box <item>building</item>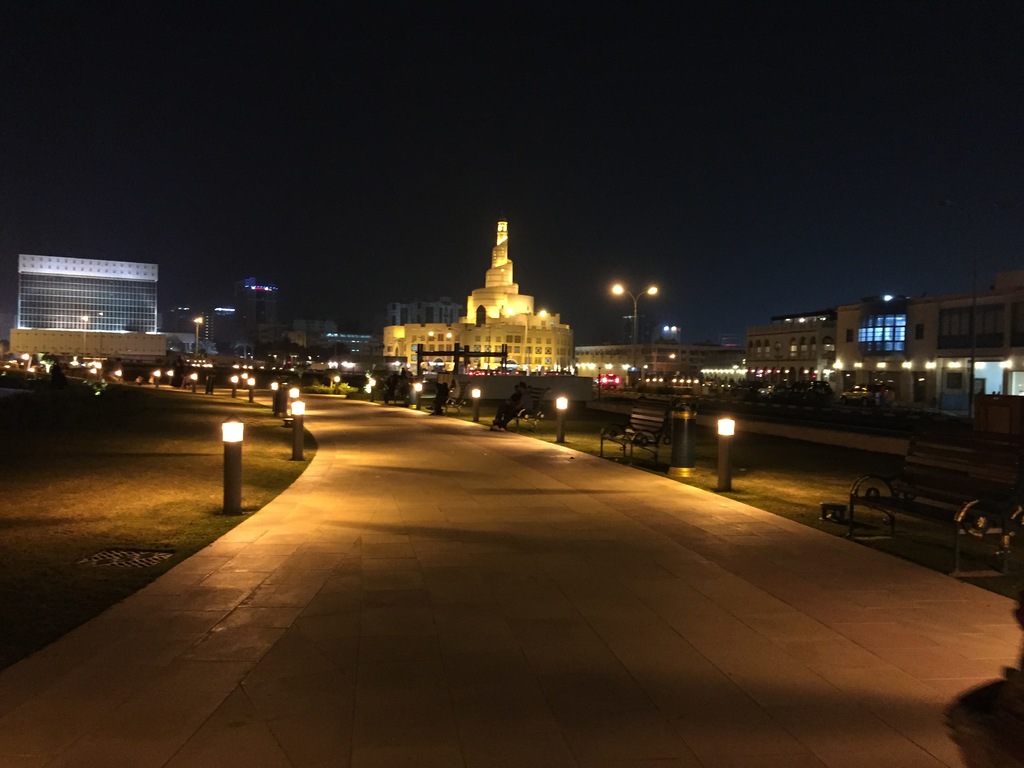
<bbox>566, 343, 751, 383</bbox>
